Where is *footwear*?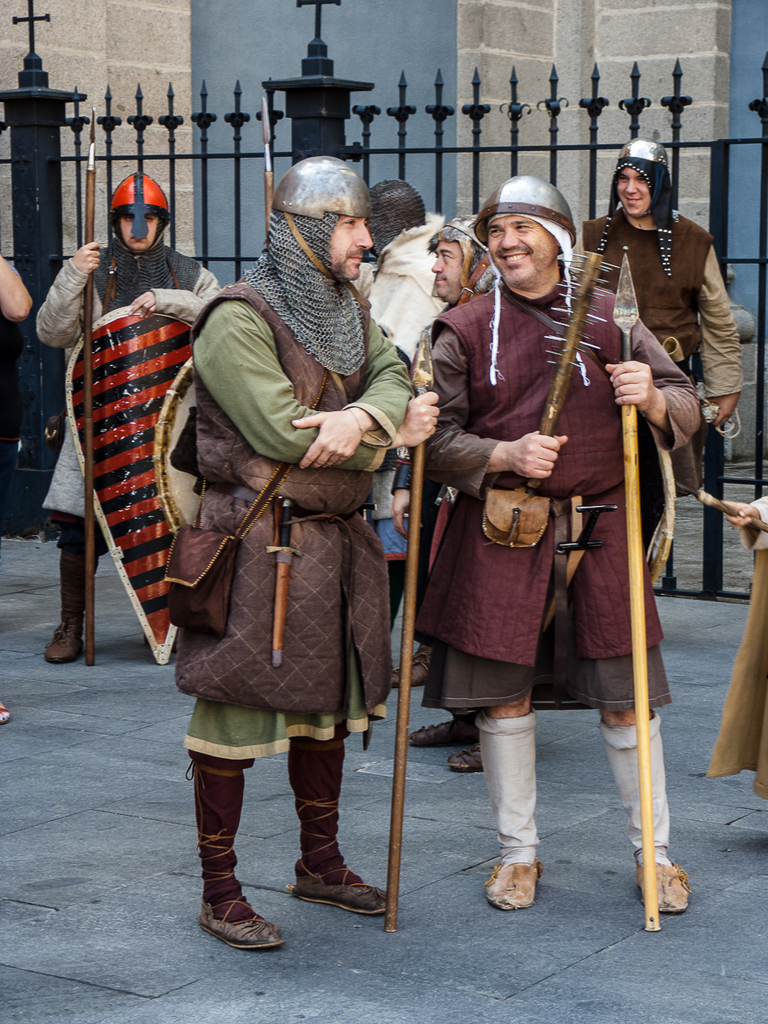
201 898 288 951.
